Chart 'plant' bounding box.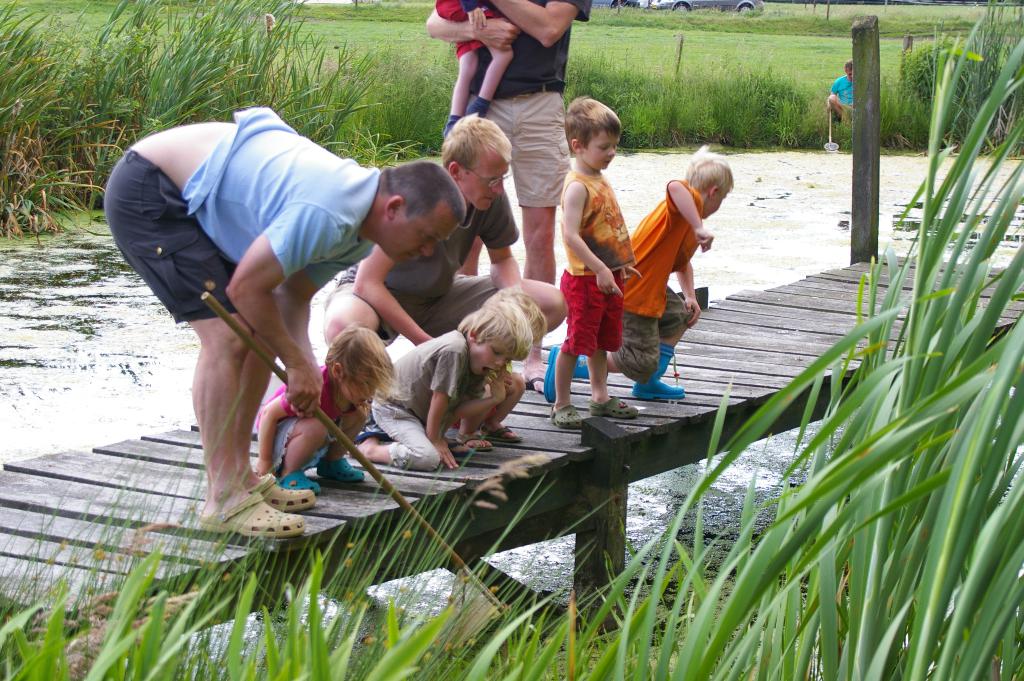
Charted: (x1=901, y1=28, x2=1016, y2=117).
